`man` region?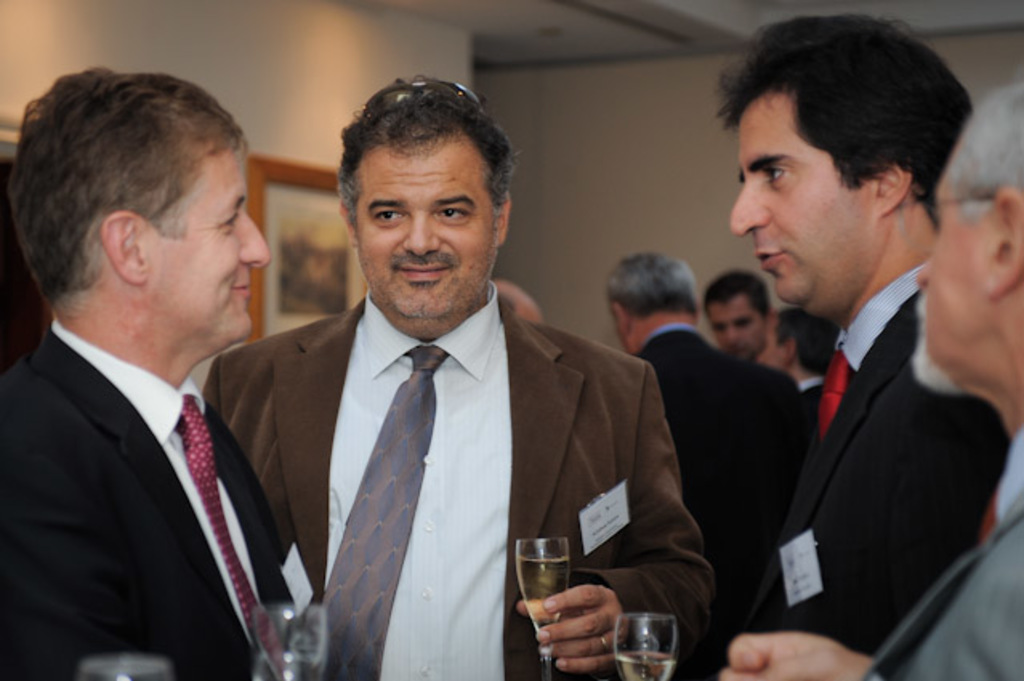
(left=715, top=79, right=1022, bottom=679)
